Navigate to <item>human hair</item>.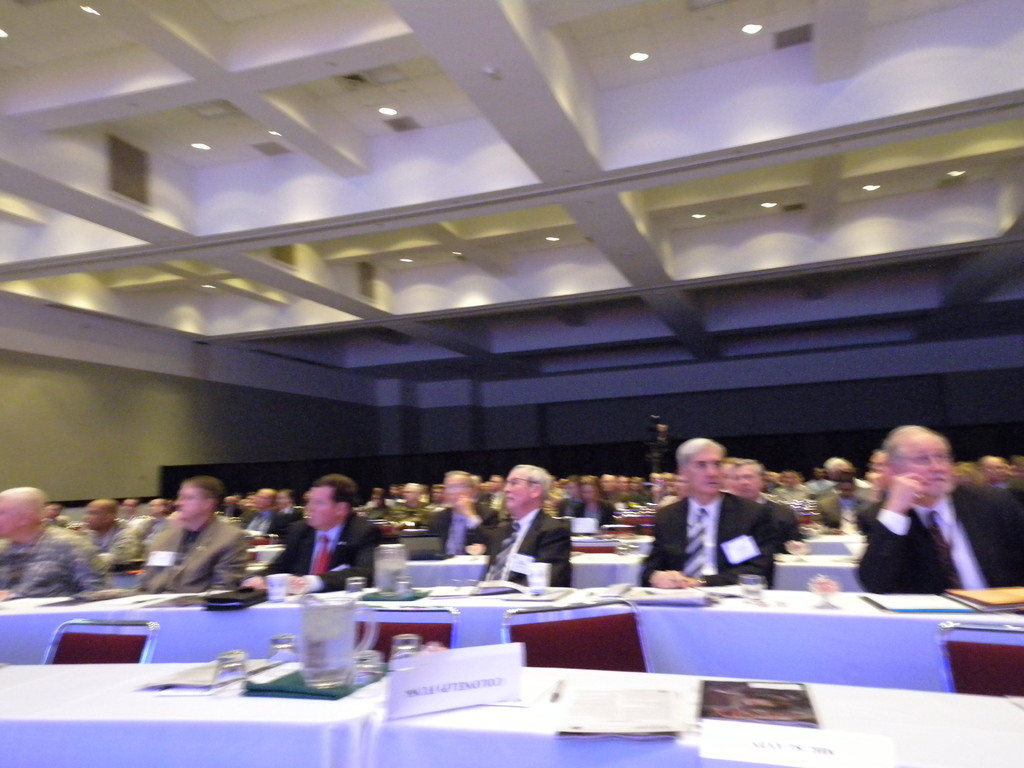
Navigation target: rect(515, 462, 553, 494).
